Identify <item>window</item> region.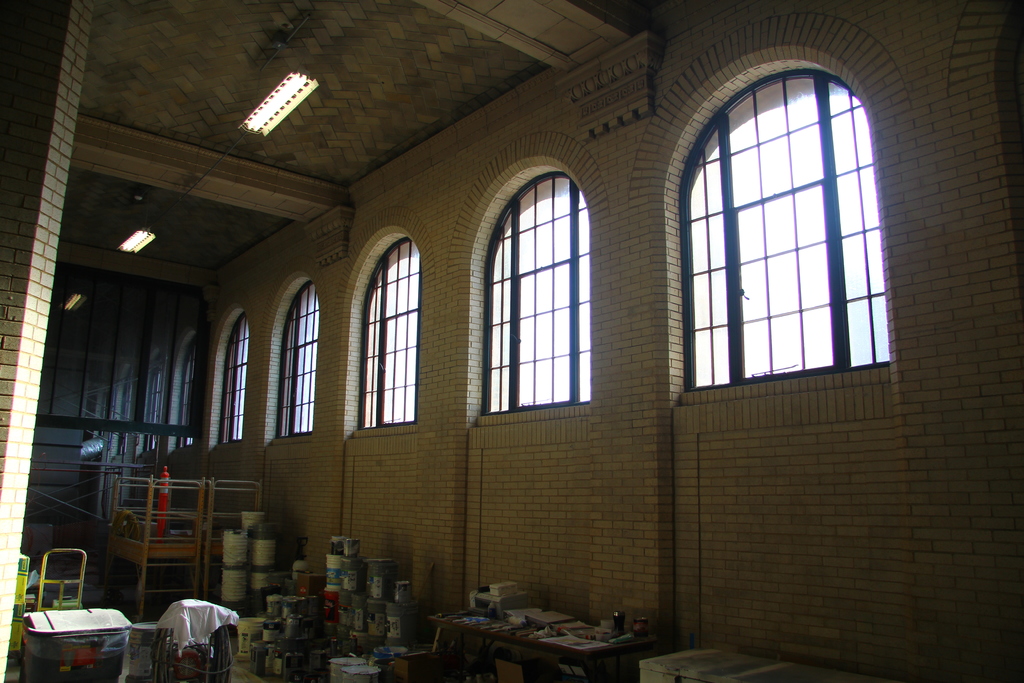
Region: box=[467, 155, 594, 422].
